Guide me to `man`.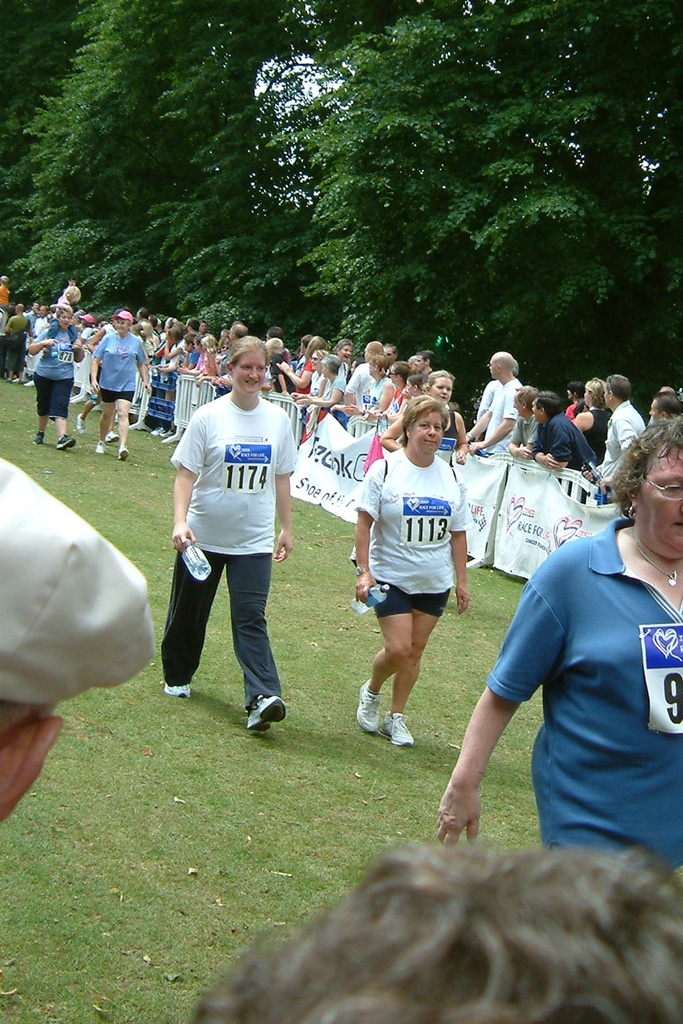
Guidance: {"x1": 26, "y1": 301, "x2": 41, "y2": 319}.
